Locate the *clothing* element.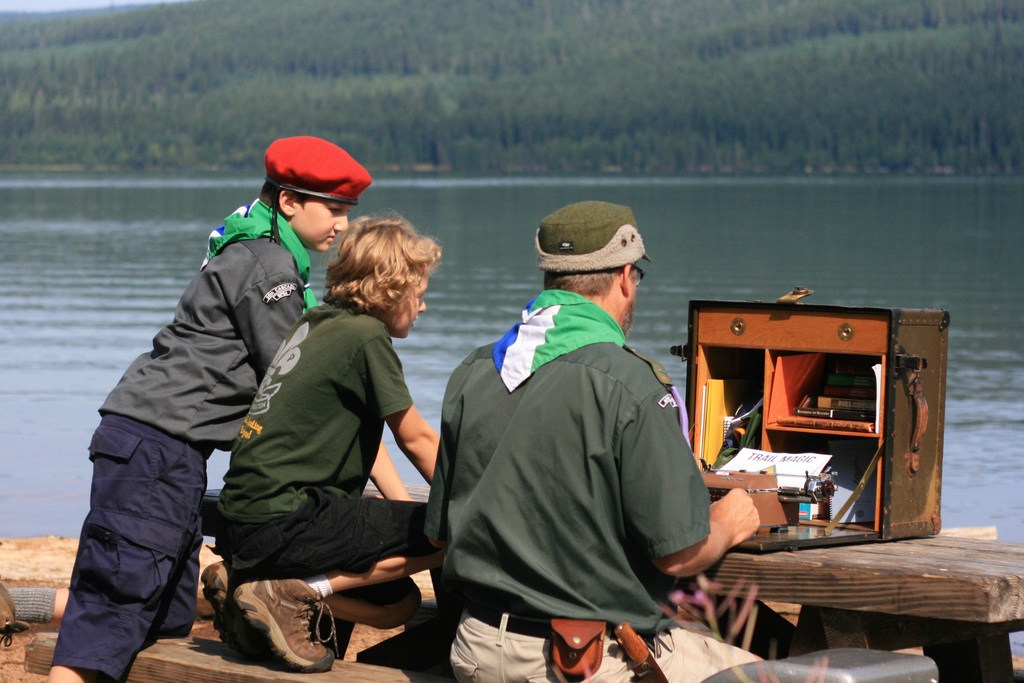
Element bbox: box=[217, 301, 449, 566].
